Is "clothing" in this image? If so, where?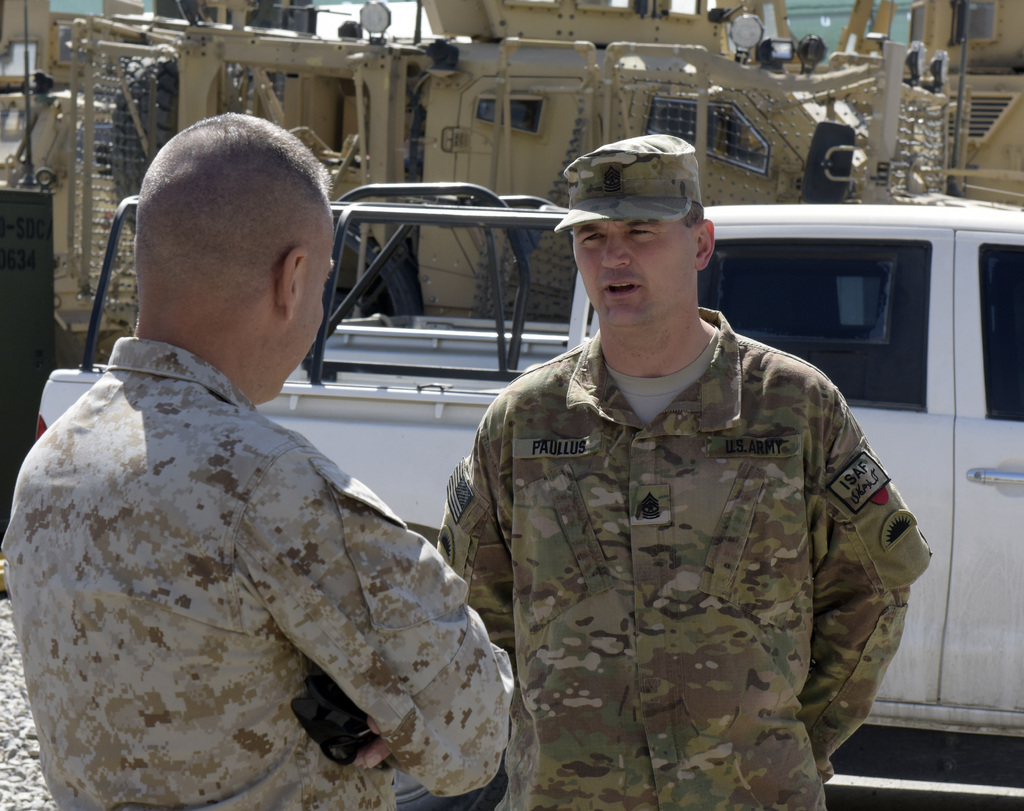
Yes, at (422,273,932,792).
